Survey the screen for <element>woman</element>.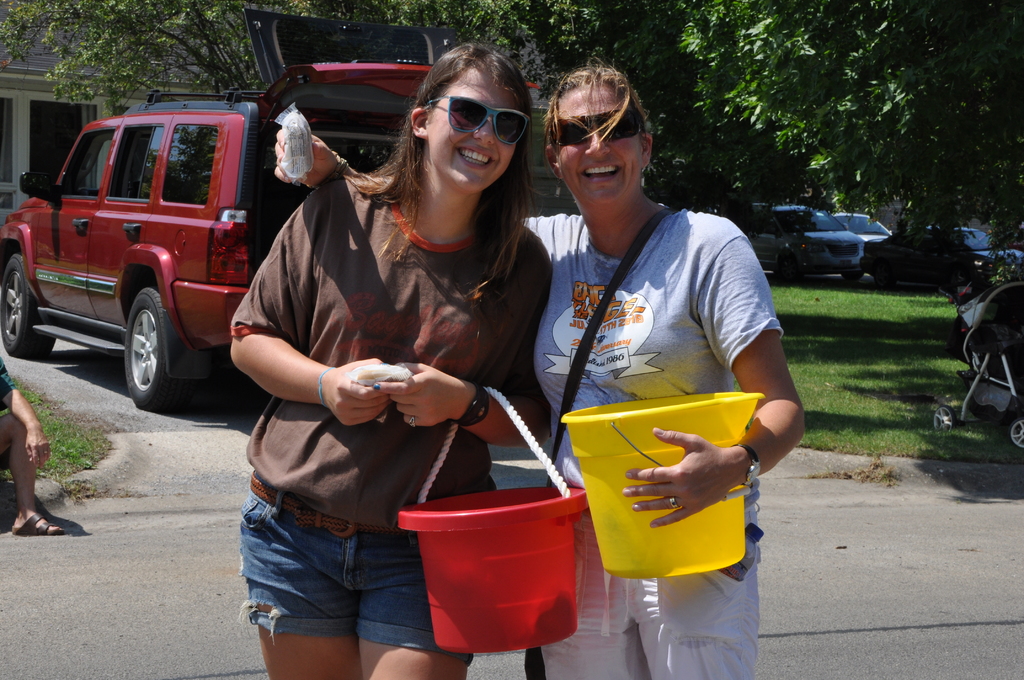
Survey found: x1=272, y1=61, x2=808, y2=679.
